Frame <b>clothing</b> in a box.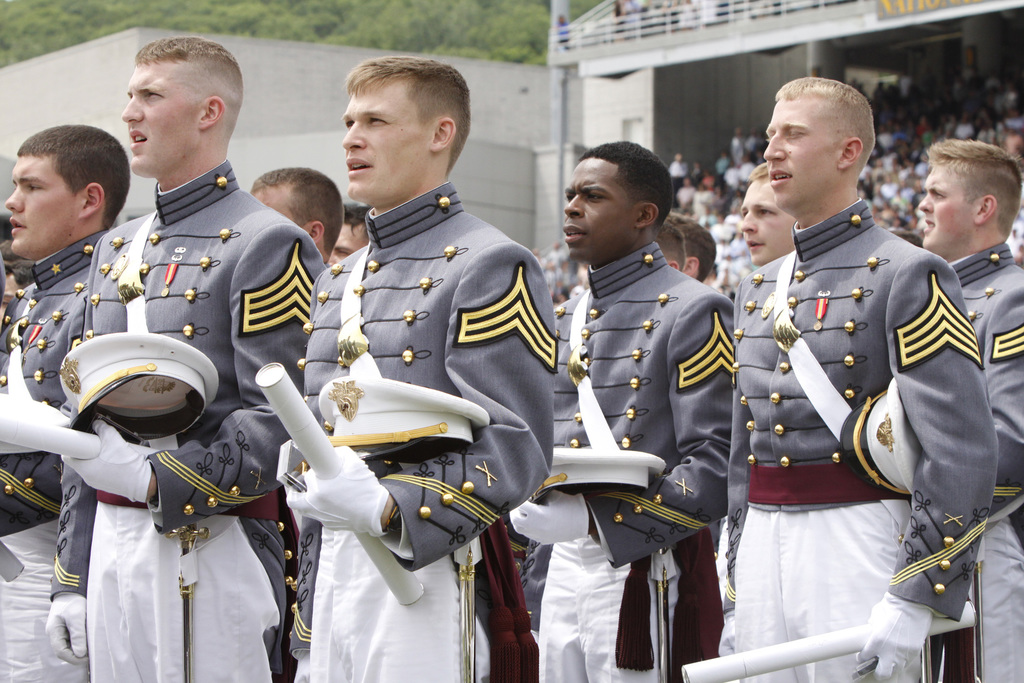
box(942, 238, 1023, 682).
